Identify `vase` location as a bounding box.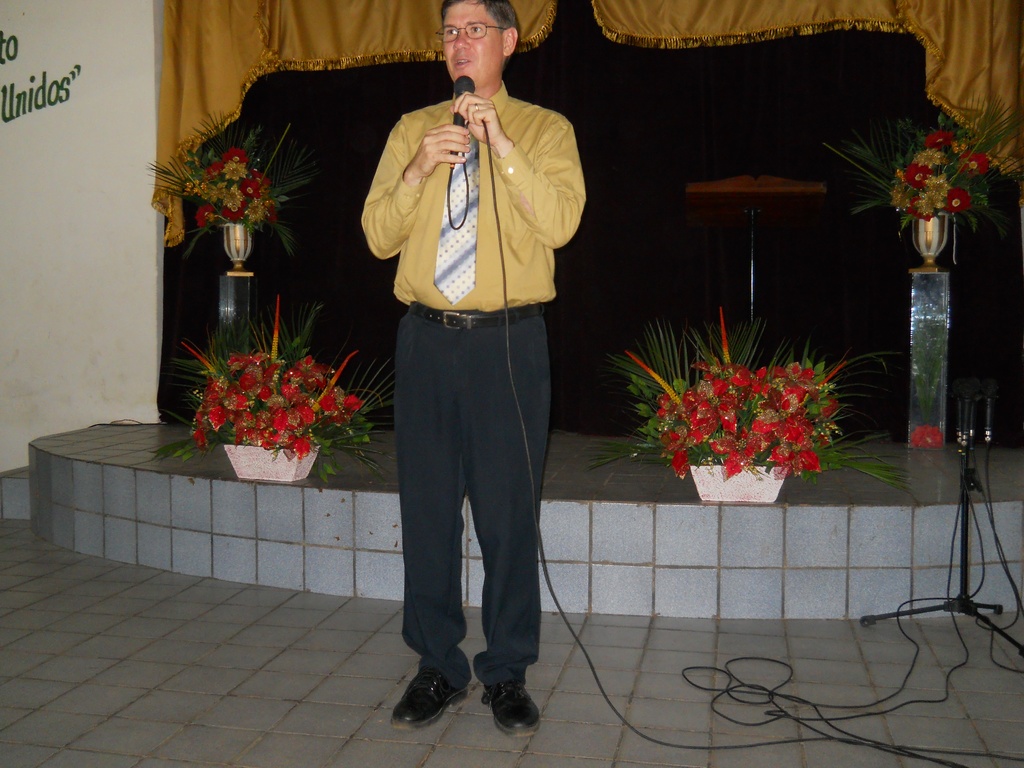
[left=691, top=461, right=782, bottom=504].
